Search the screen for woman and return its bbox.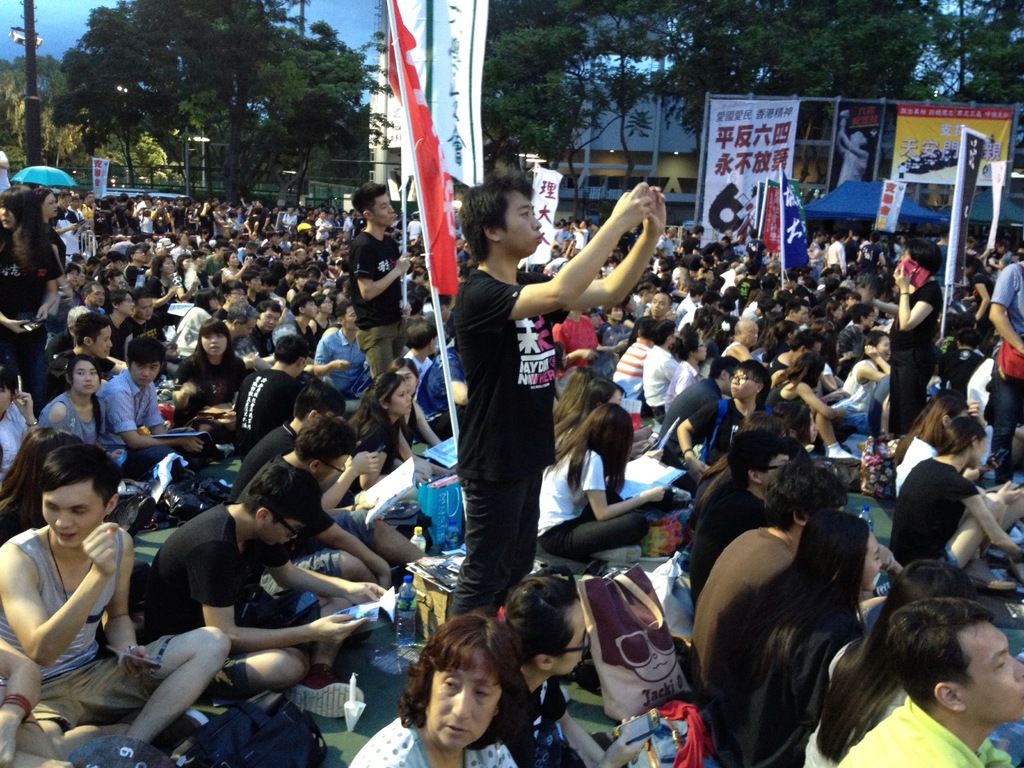
Found: (173,315,250,444).
